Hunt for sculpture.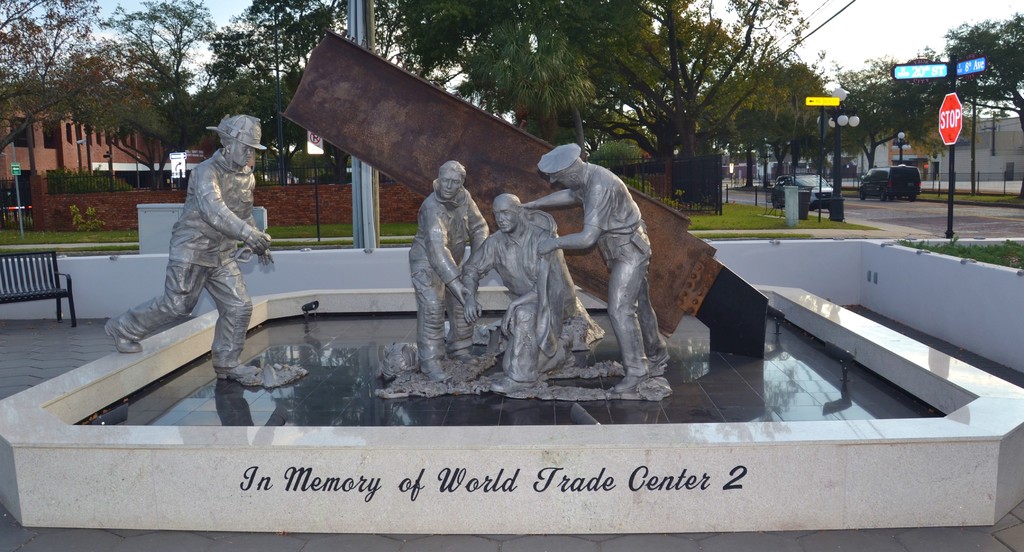
Hunted down at <region>413, 166, 494, 391</region>.
